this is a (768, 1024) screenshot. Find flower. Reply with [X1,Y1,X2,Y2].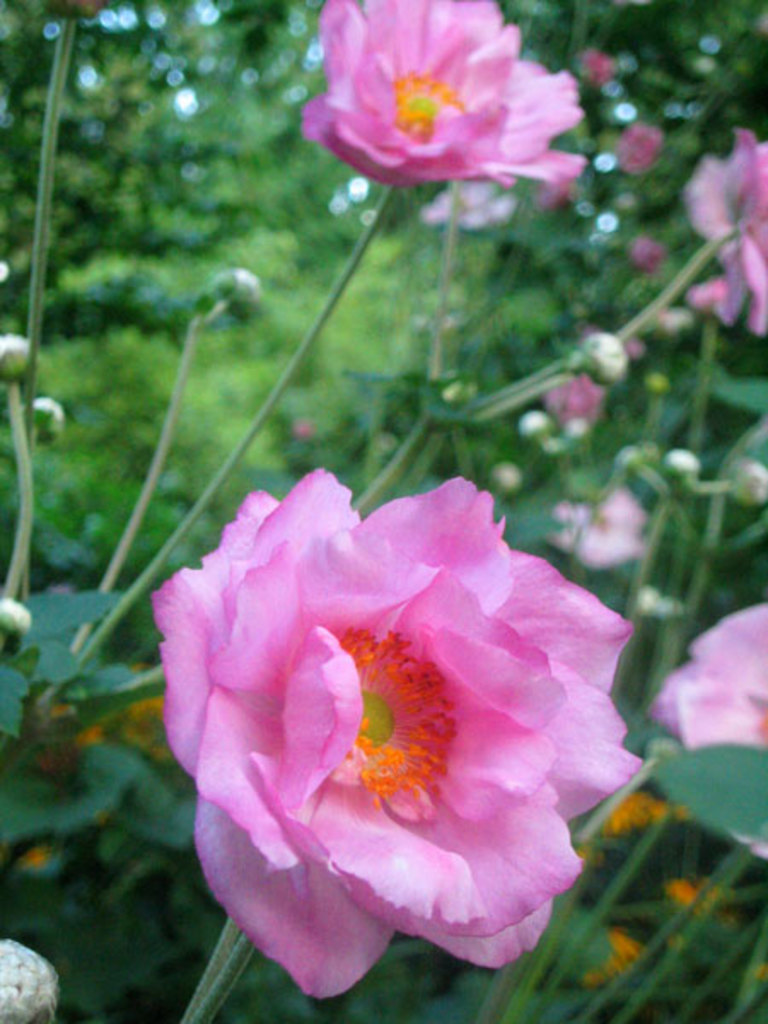
[548,490,654,567].
